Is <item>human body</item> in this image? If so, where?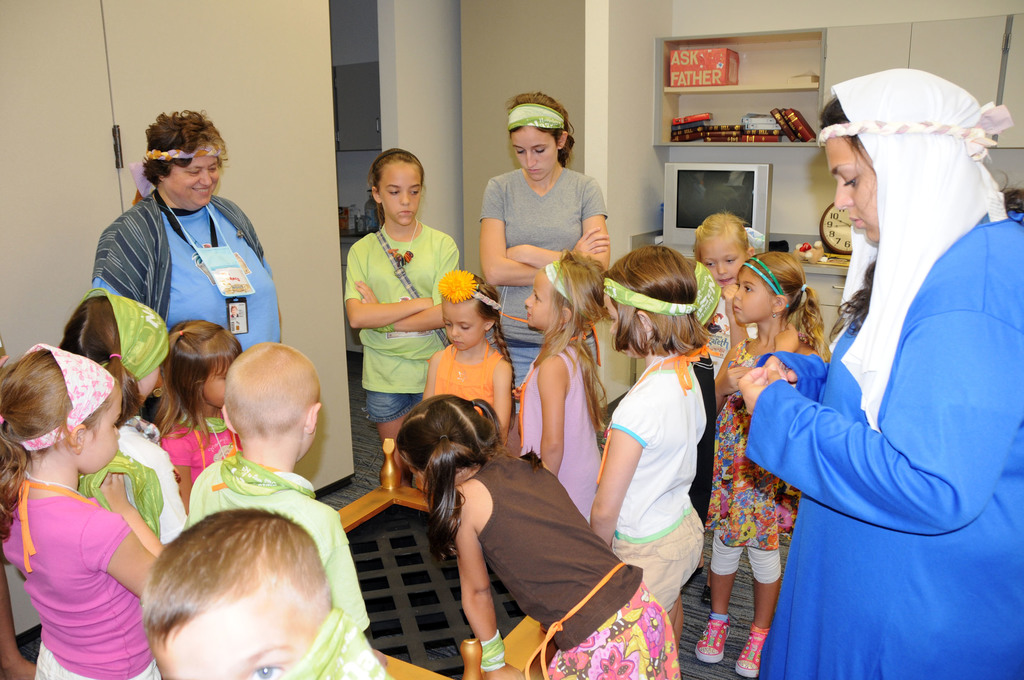
Yes, at [81, 108, 280, 361].
